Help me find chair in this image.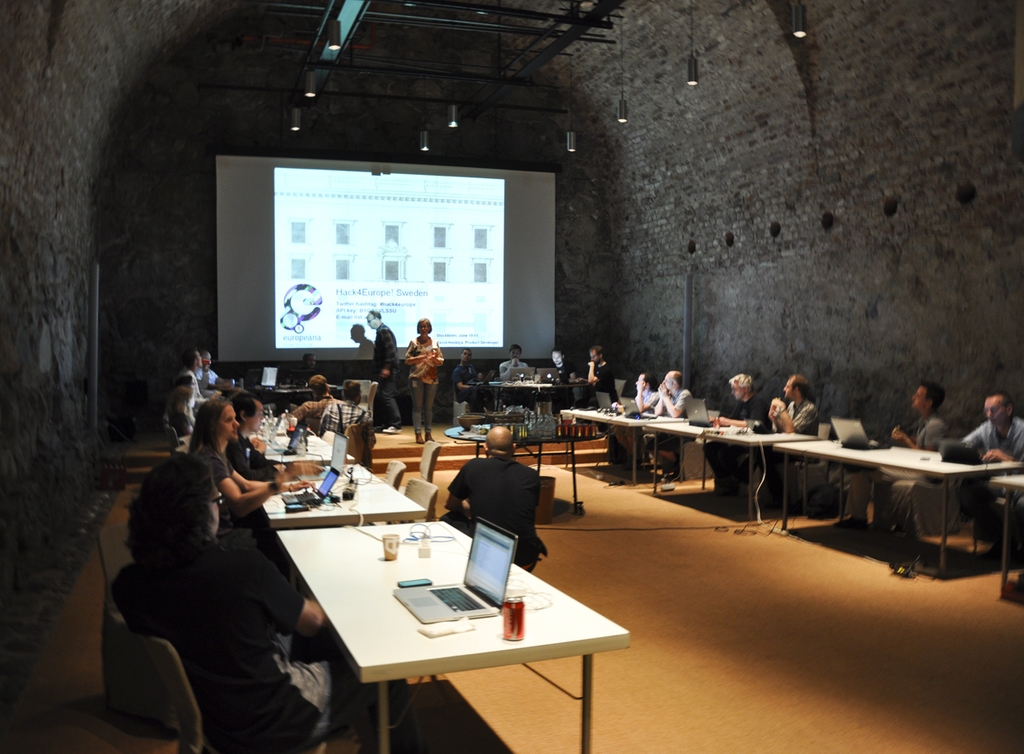
Found it: box=[97, 530, 136, 722].
